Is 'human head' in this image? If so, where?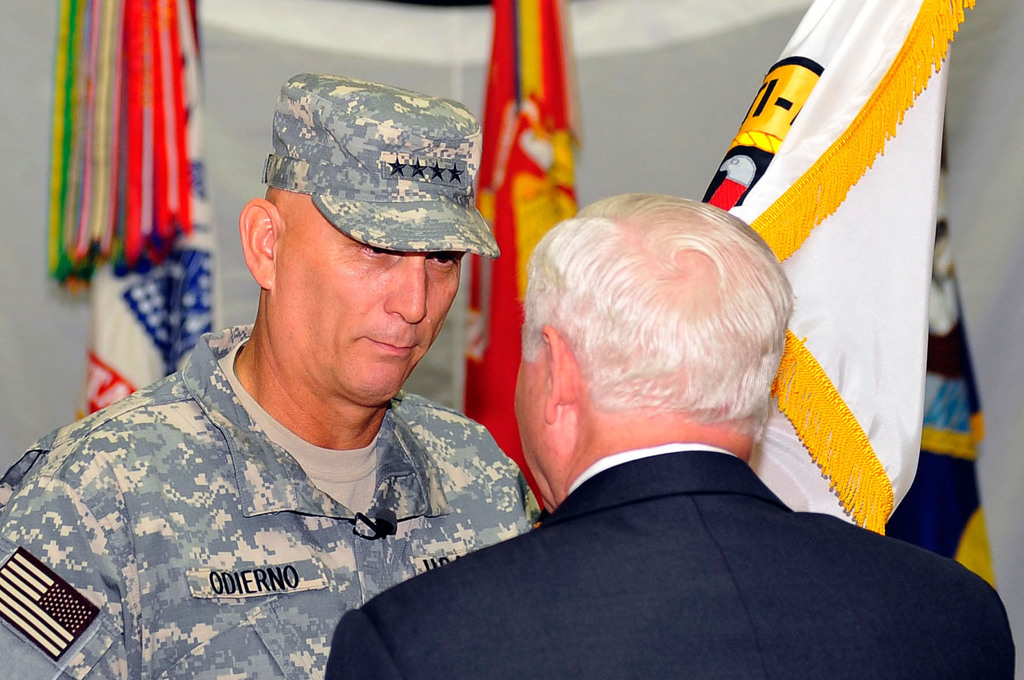
Yes, at [528, 201, 804, 494].
